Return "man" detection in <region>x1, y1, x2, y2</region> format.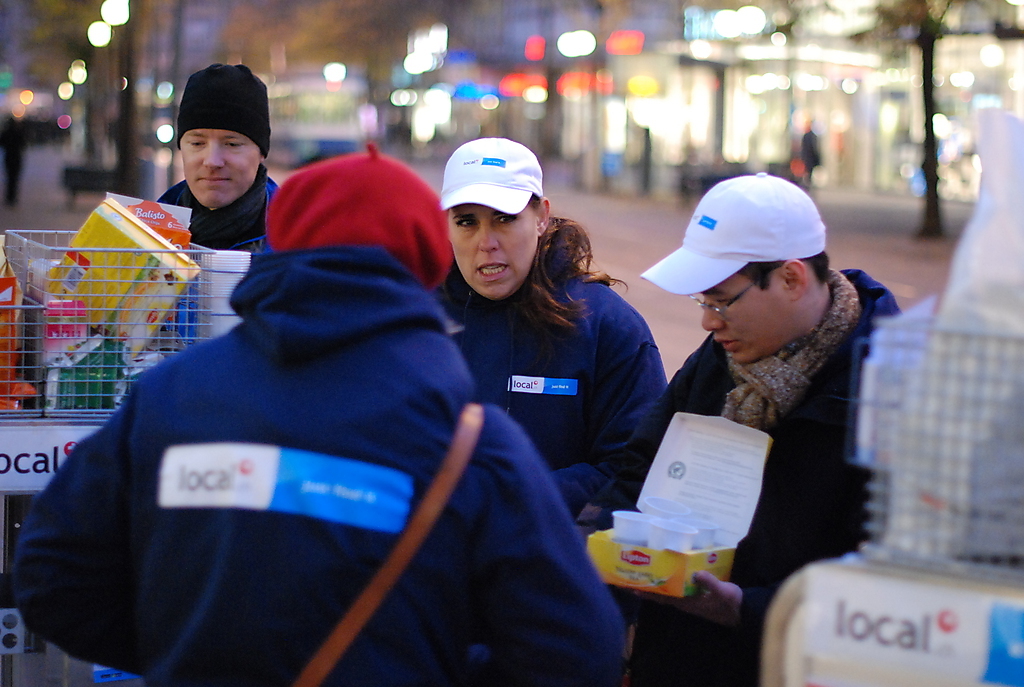
<region>151, 61, 281, 247</region>.
